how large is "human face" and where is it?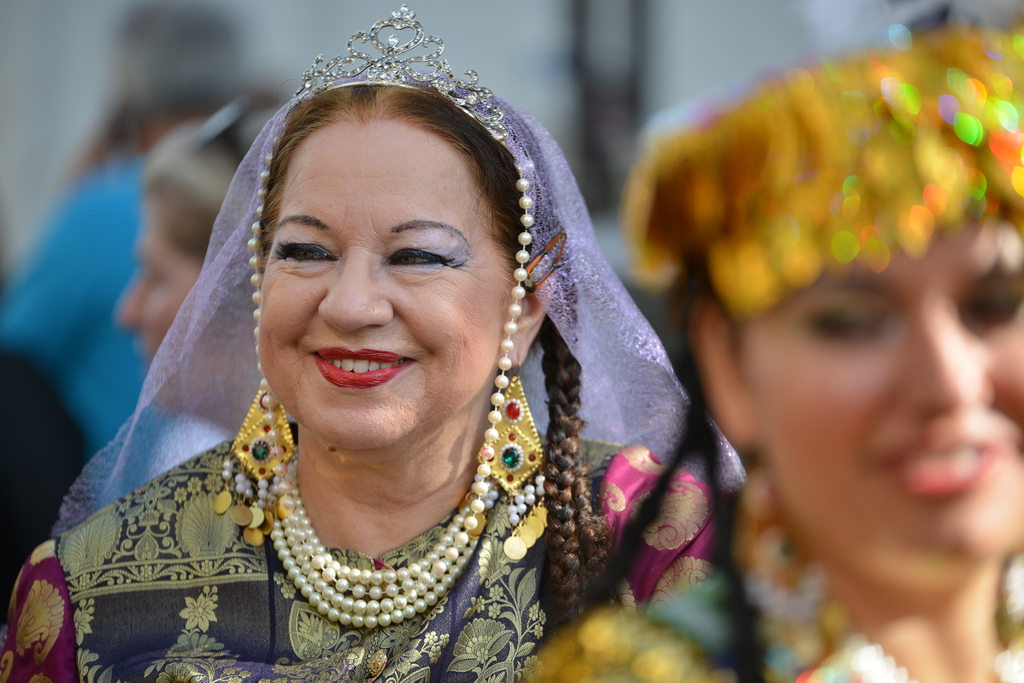
Bounding box: rect(735, 203, 1023, 581).
